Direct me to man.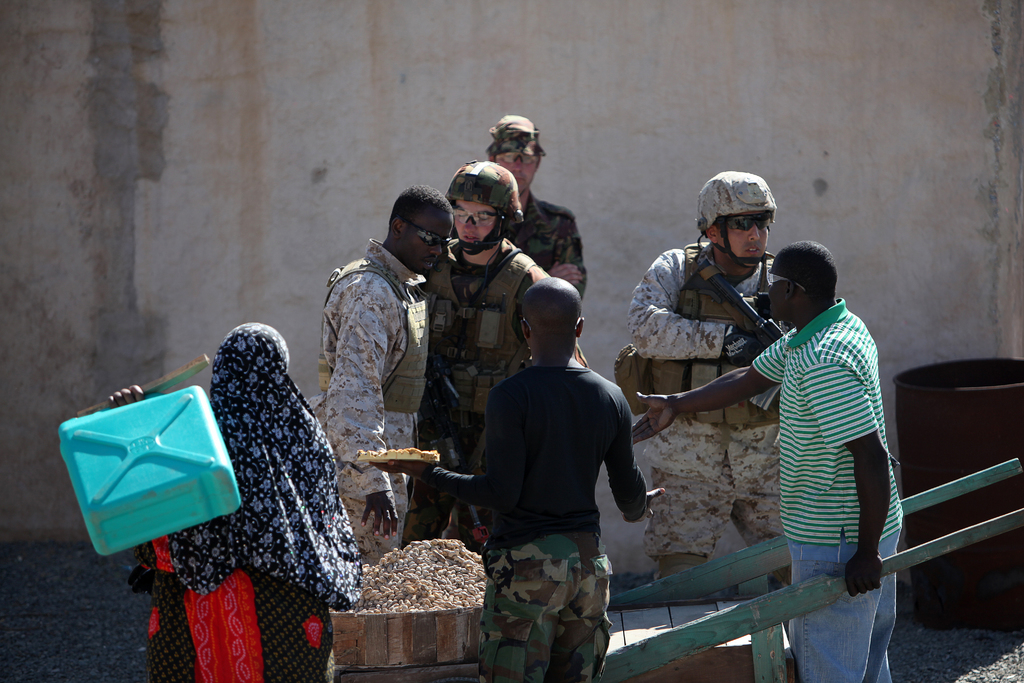
Direction: l=391, t=157, r=592, b=555.
